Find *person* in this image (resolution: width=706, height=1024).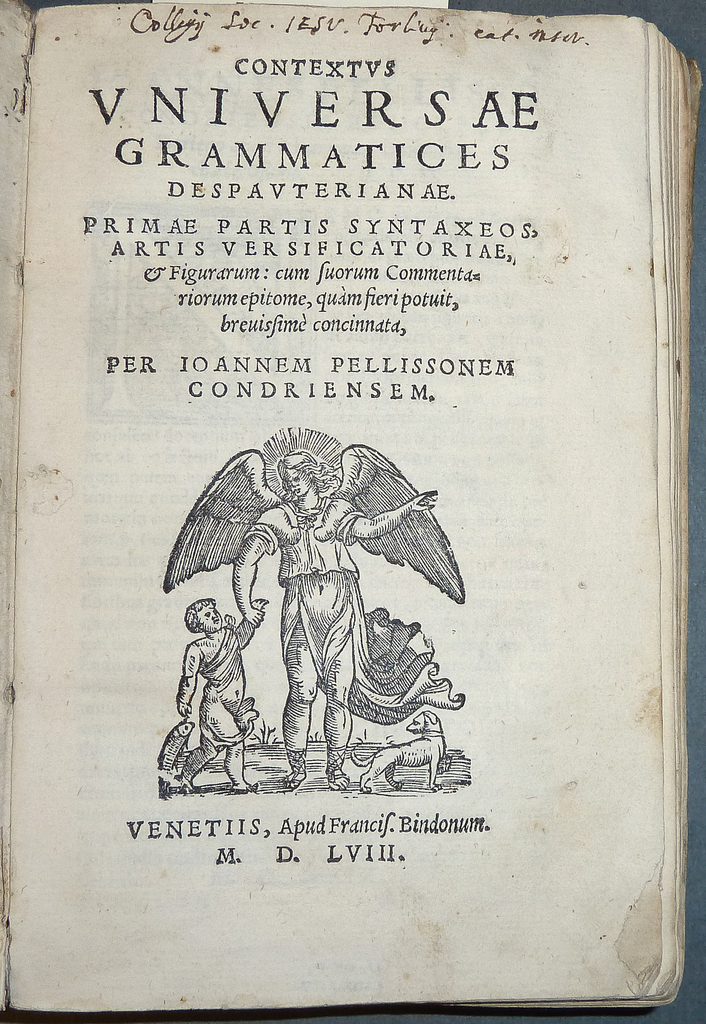
select_region(232, 445, 439, 792).
